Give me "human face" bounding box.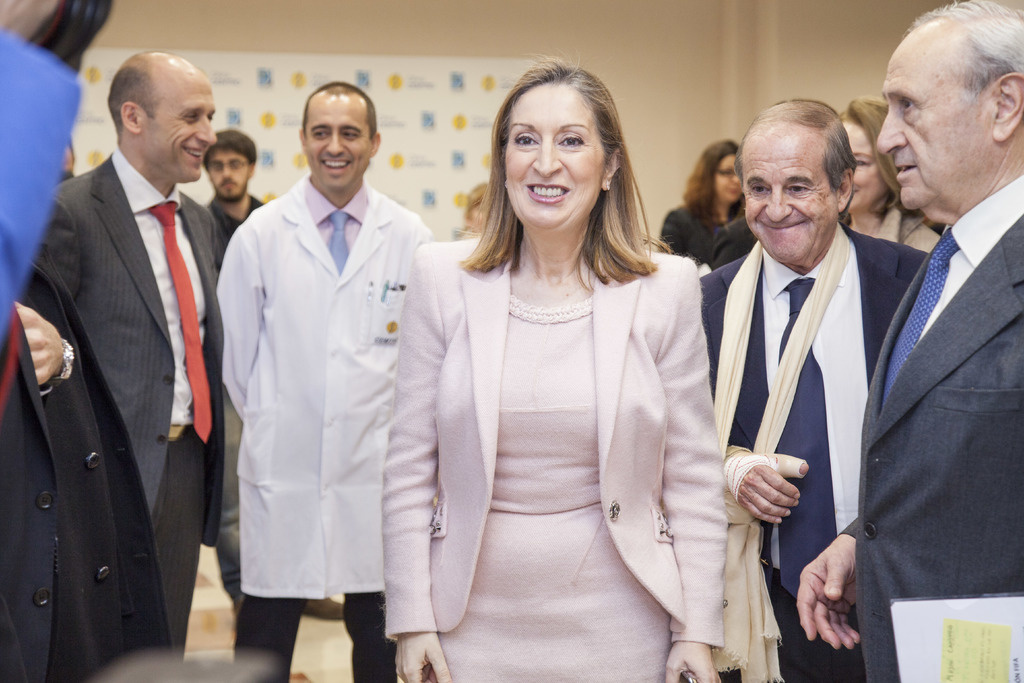
<bbox>710, 158, 744, 197</bbox>.
